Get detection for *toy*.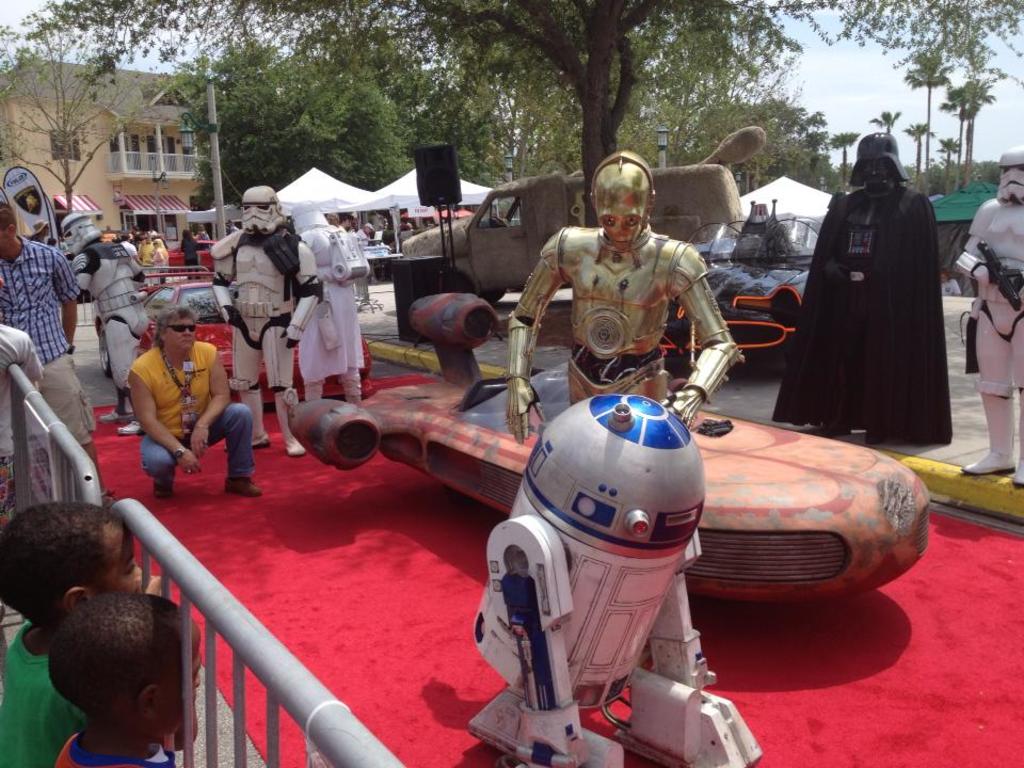
Detection: crop(55, 211, 155, 435).
